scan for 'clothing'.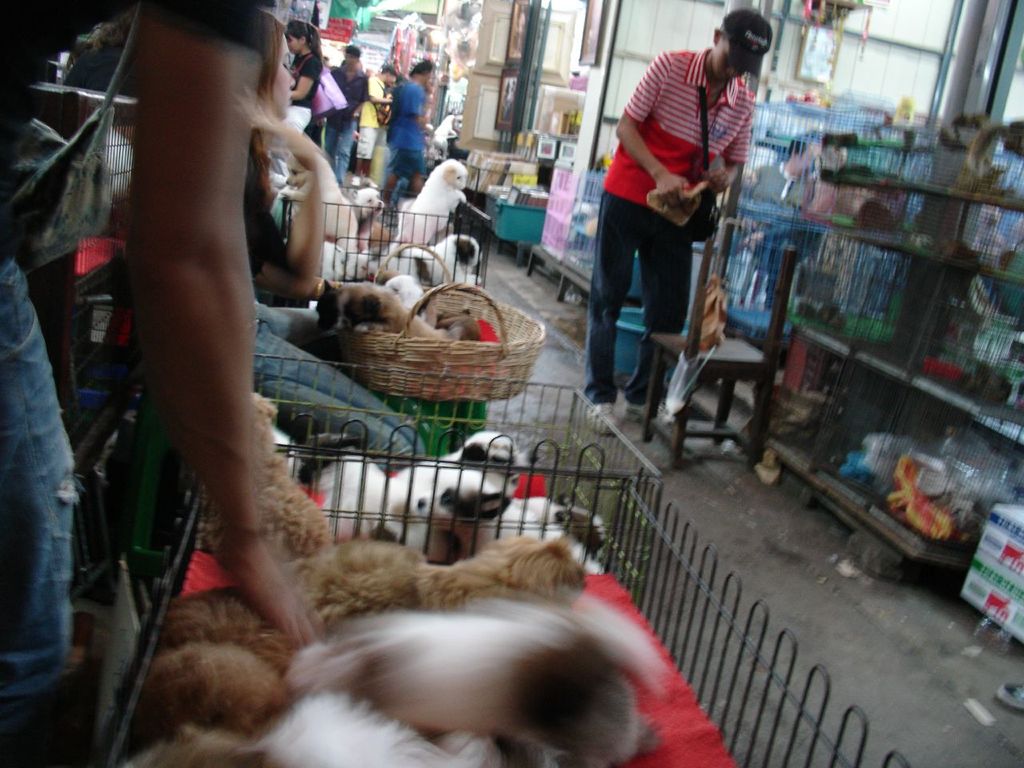
Scan result: (0, 0, 267, 720).
